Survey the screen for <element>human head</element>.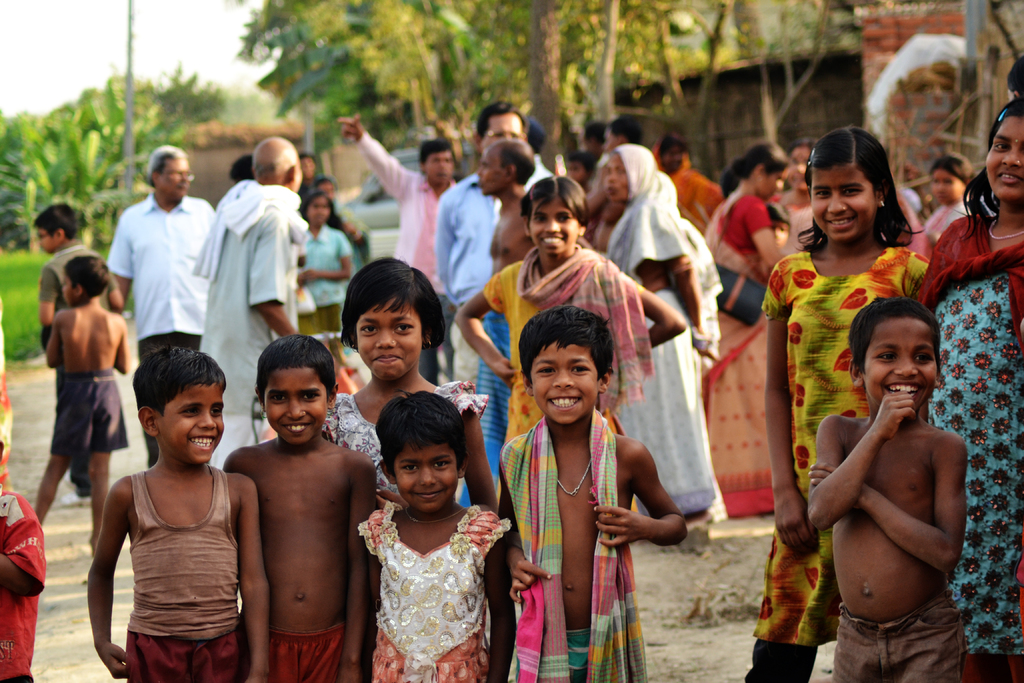
Survey found: bbox=(340, 254, 446, 381).
